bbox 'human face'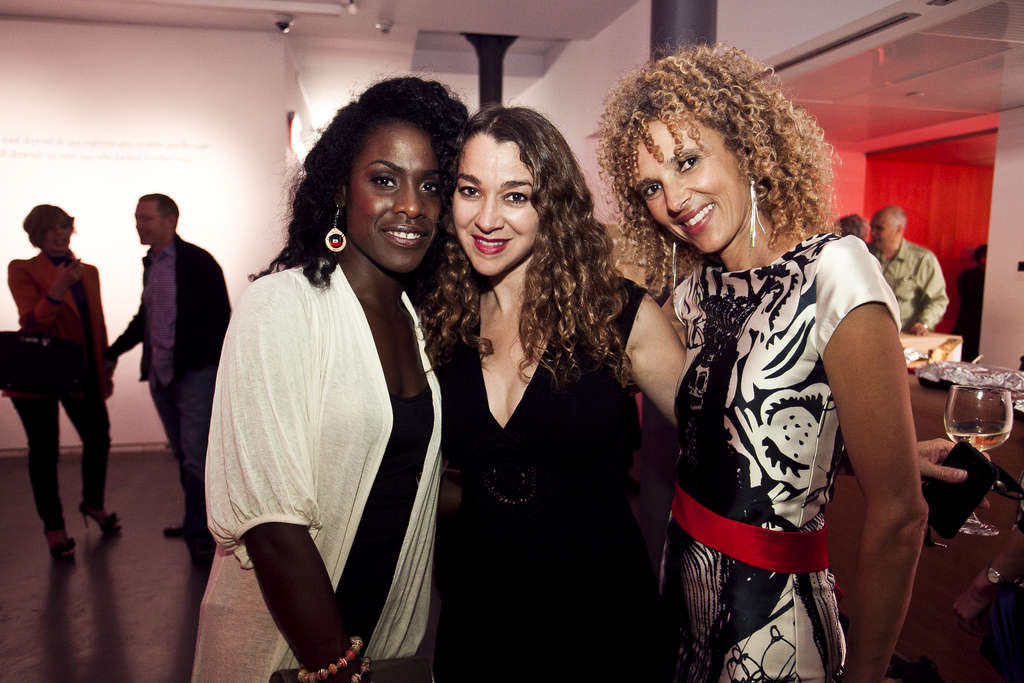
<region>342, 122, 444, 268</region>
